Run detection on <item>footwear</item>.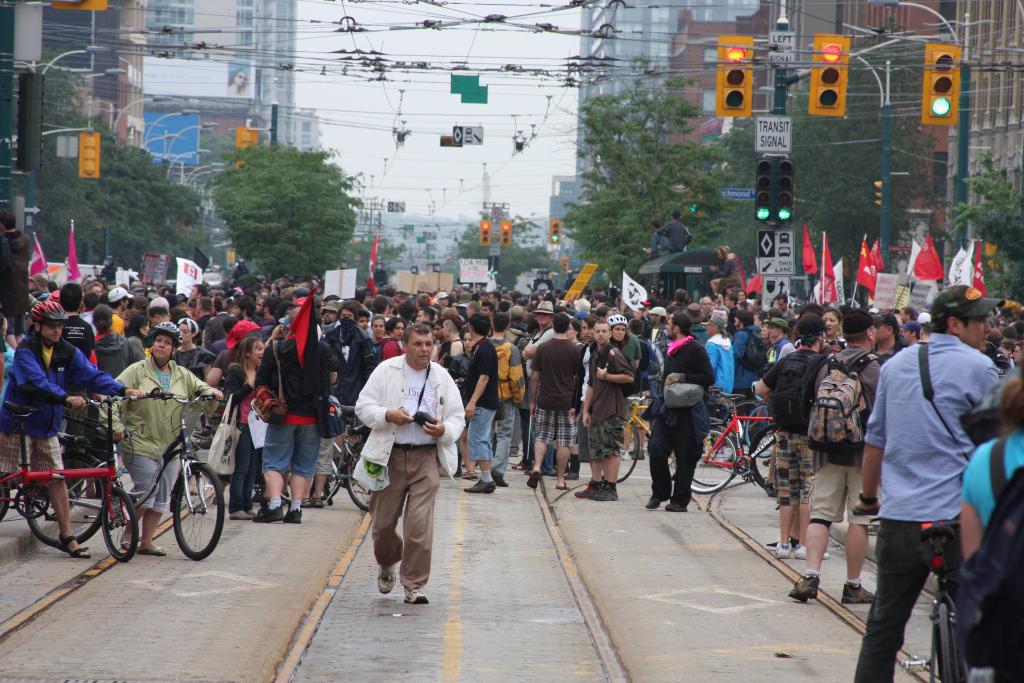
Result: left=586, top=486, right=622, bottom=506.
